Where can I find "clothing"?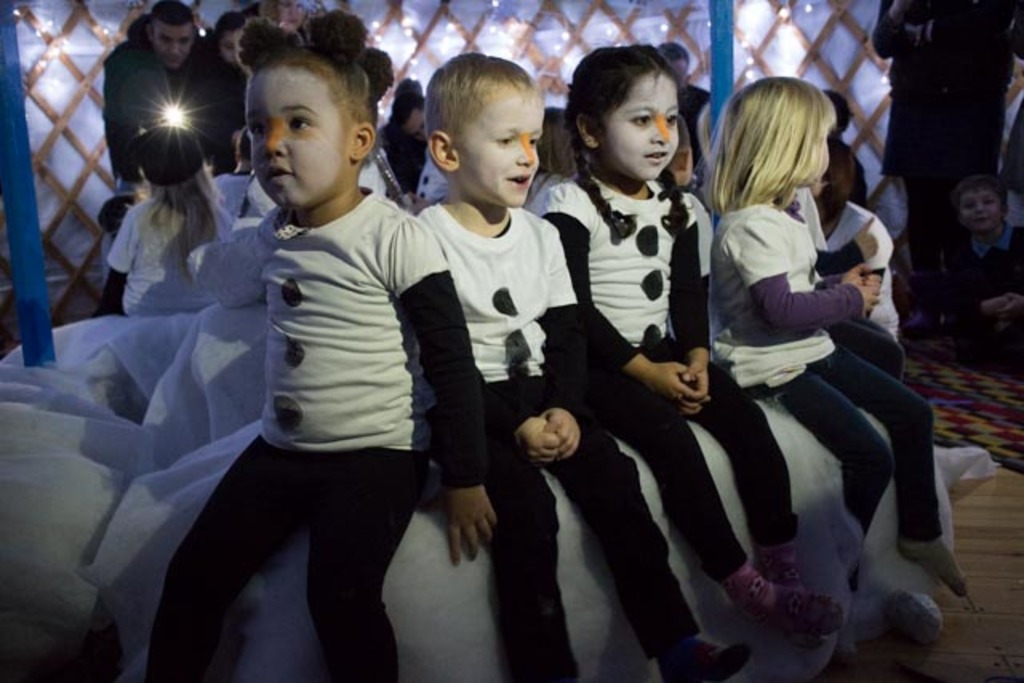
You can find it at <region>715, 197, 942, 553</region>.
